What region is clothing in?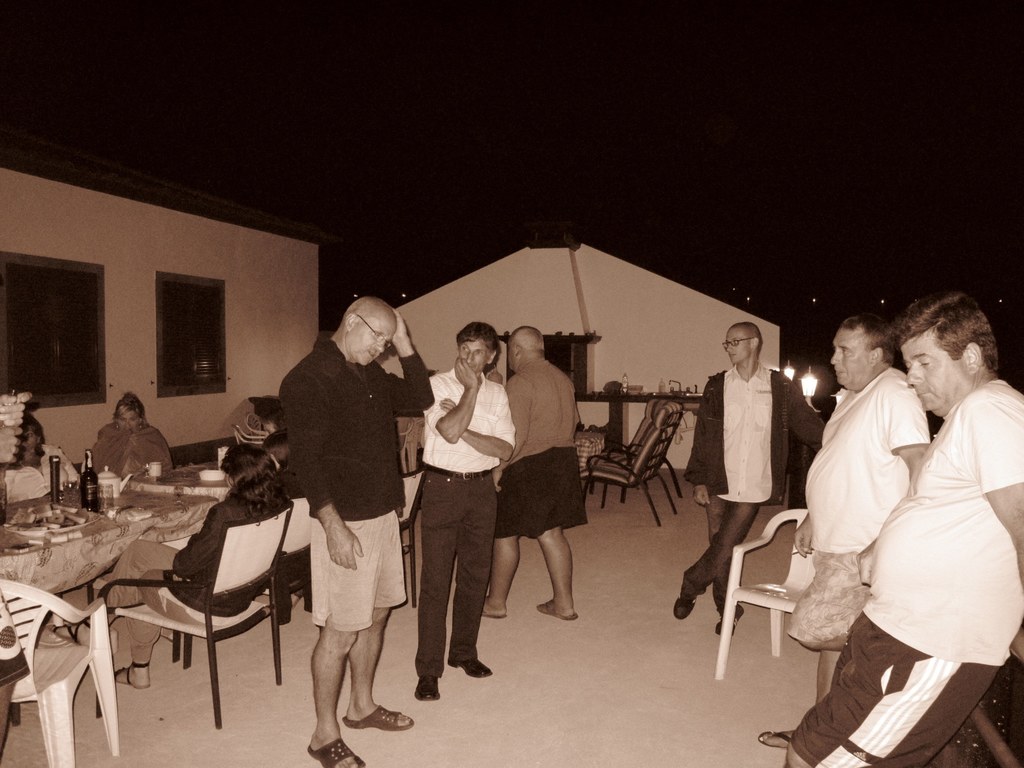
select_region(500, 354, 577, 445).
